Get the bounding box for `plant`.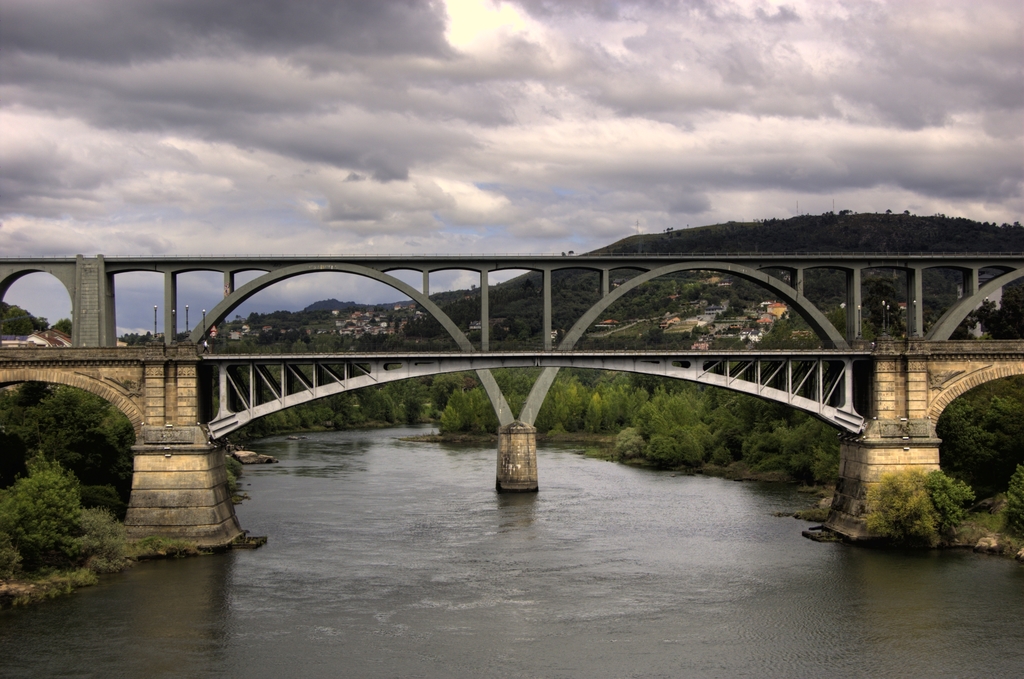
x1=675, y1=429, x2=716, y2=475.
